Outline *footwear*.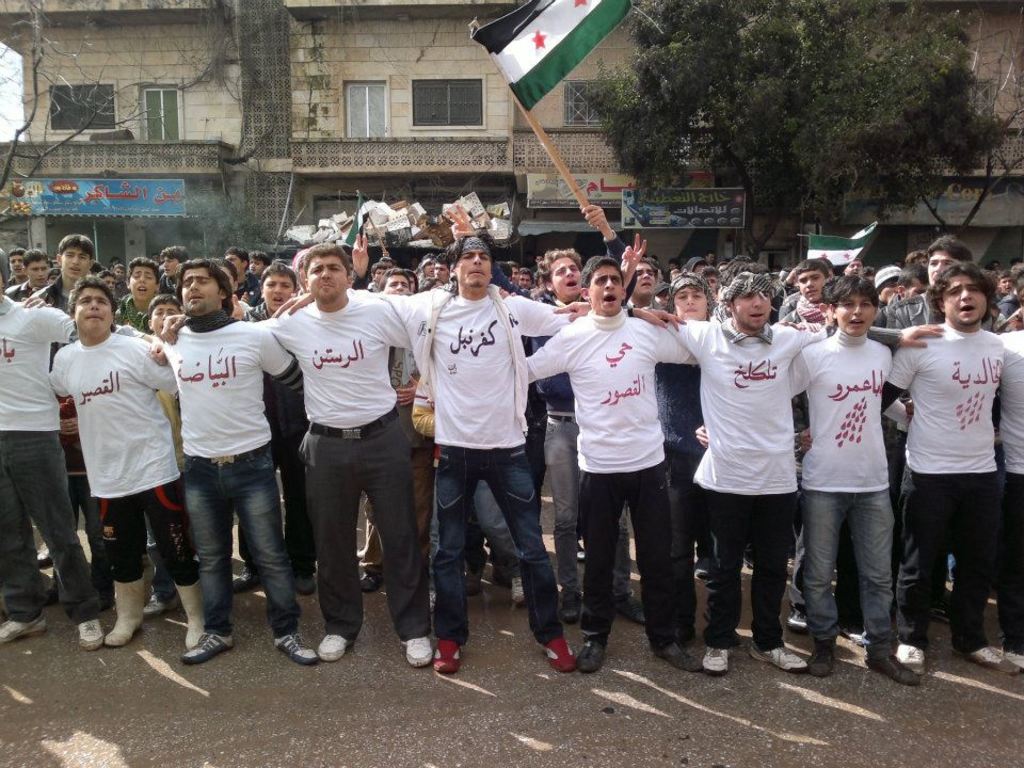
Outline: x1=407 y1=636 x2=431 y2=665.
